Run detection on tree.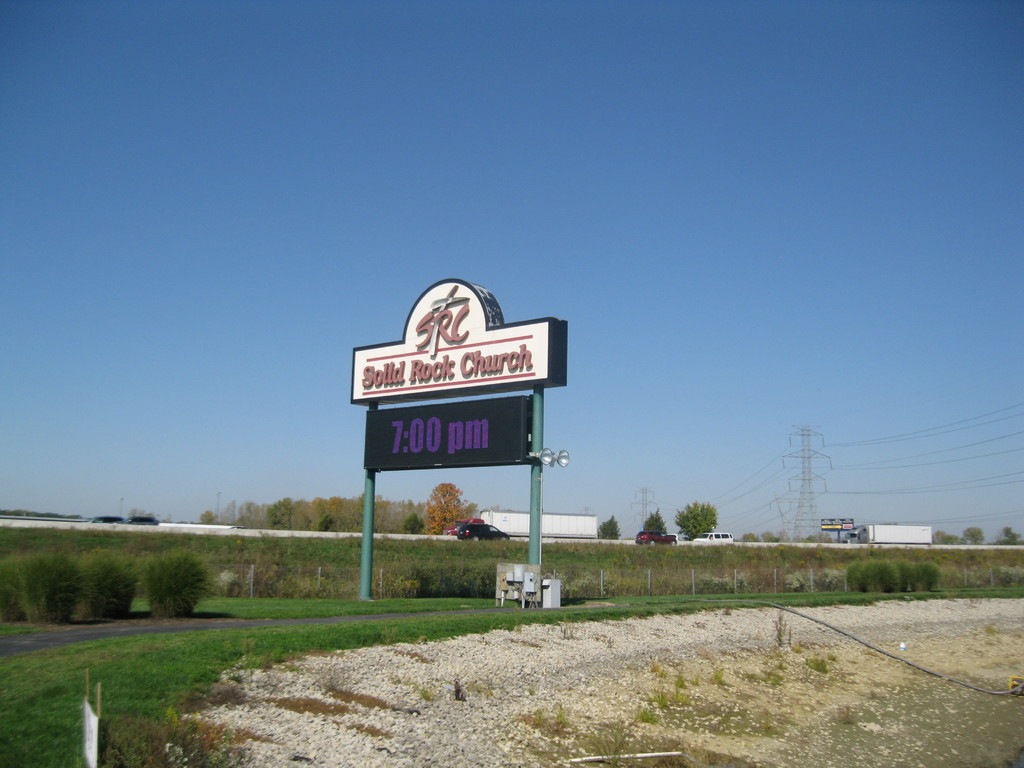
Result: region(1, 506, 166, 526).
